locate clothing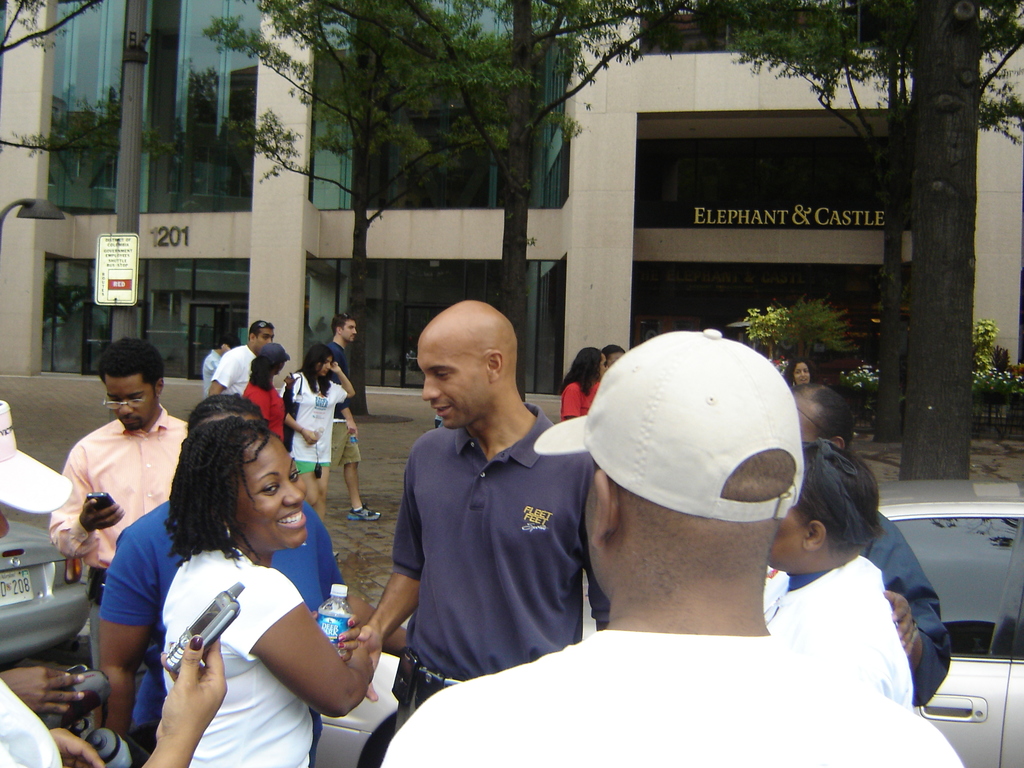
pyautogui.locateOnScreen(212, 331, 250, 393)
